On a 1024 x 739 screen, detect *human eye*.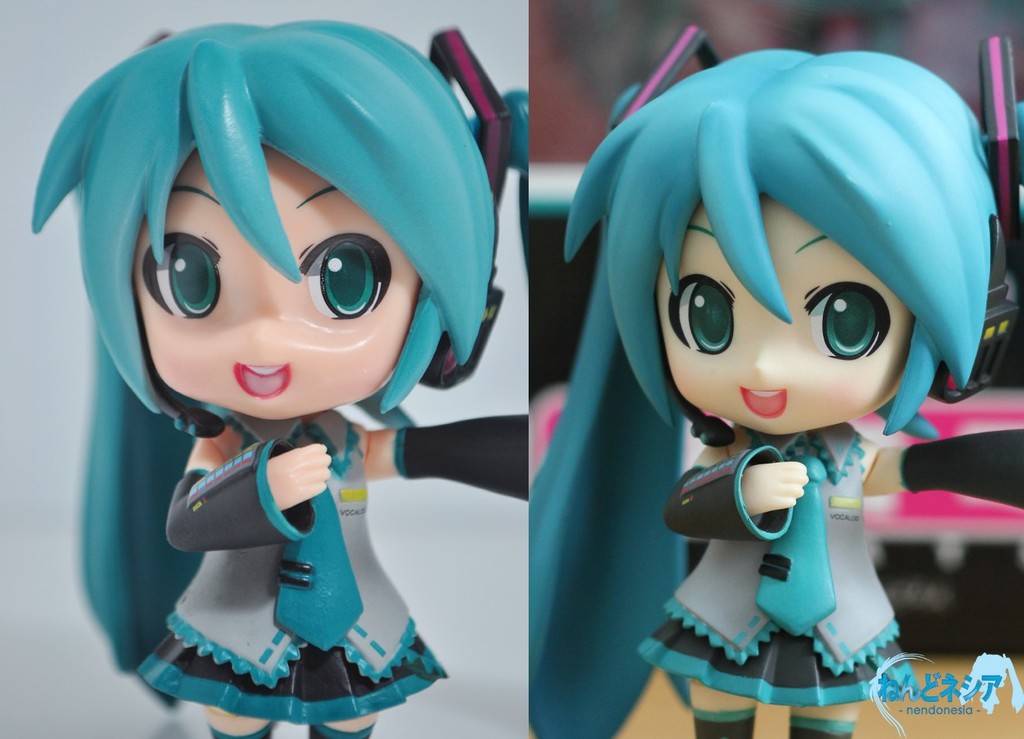
bbox=(286, 235, 386, 312).
